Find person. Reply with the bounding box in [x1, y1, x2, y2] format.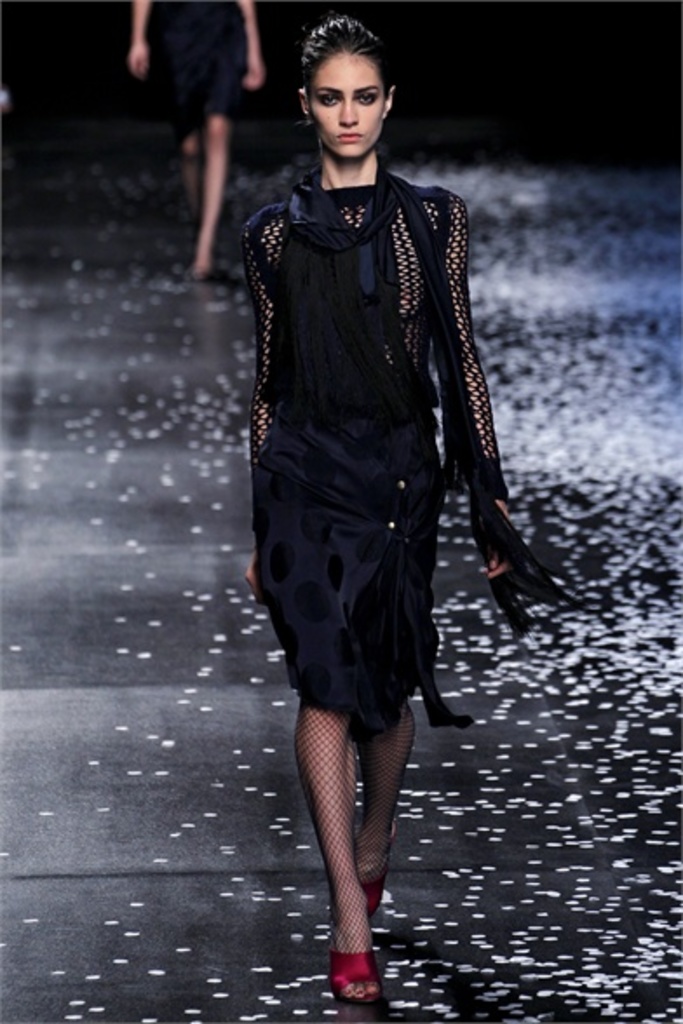
[225, 26, 526, 994].
